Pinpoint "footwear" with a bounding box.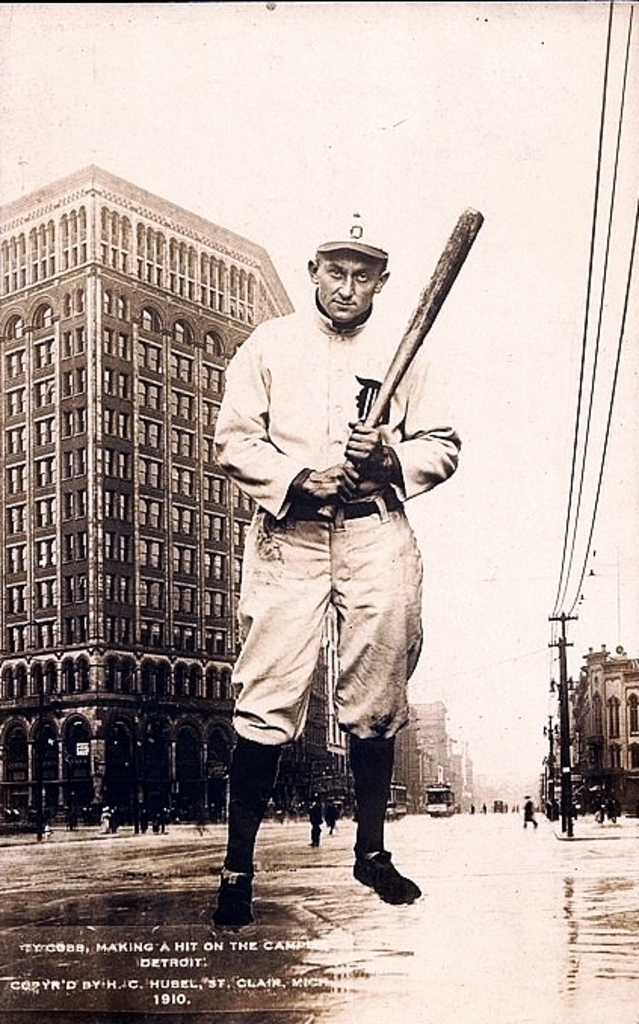
{"x1": 530, "y1": 819, "x2": 541, "y2": 828}.
